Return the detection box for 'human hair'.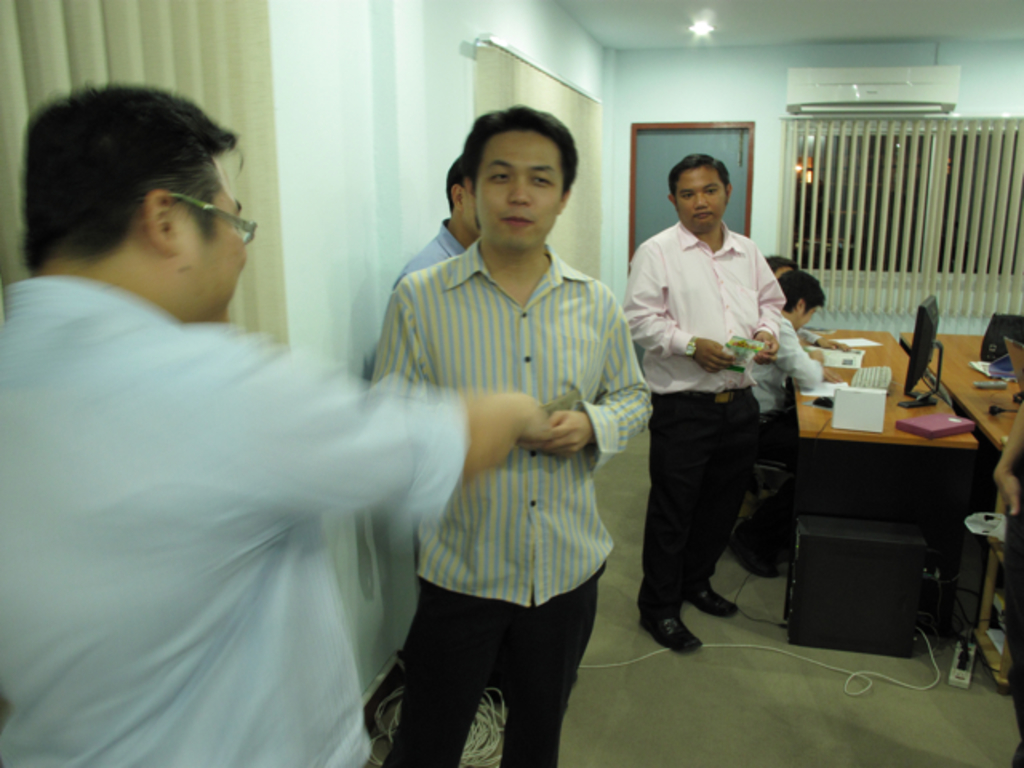
crop(446, 154, 459, 216).
